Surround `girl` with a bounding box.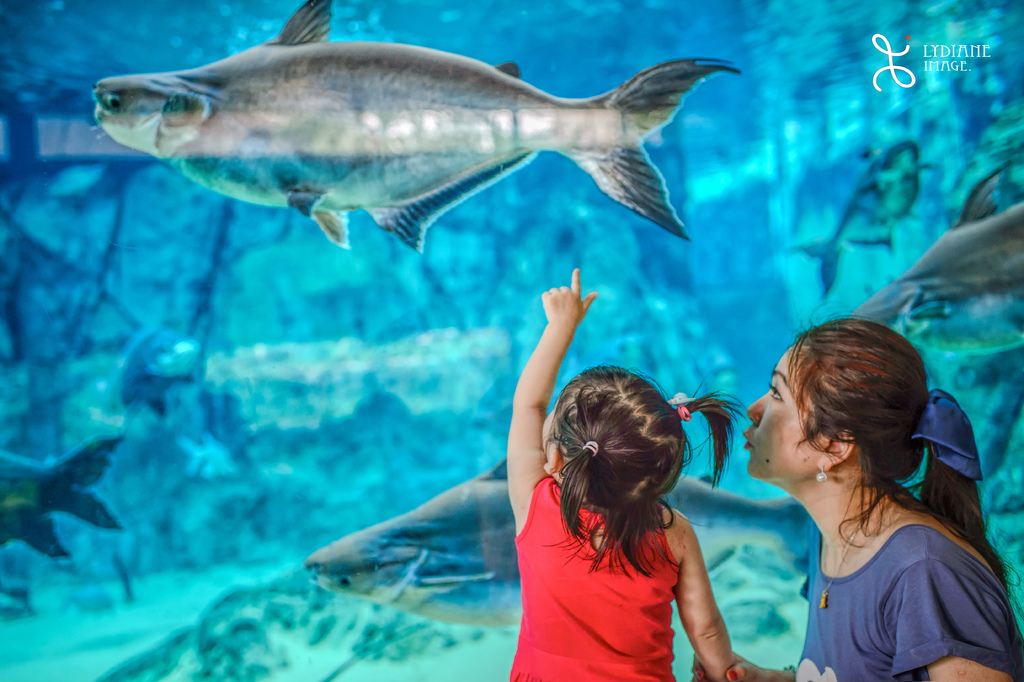
[left=509, top=271, right=733, bottom=681].
